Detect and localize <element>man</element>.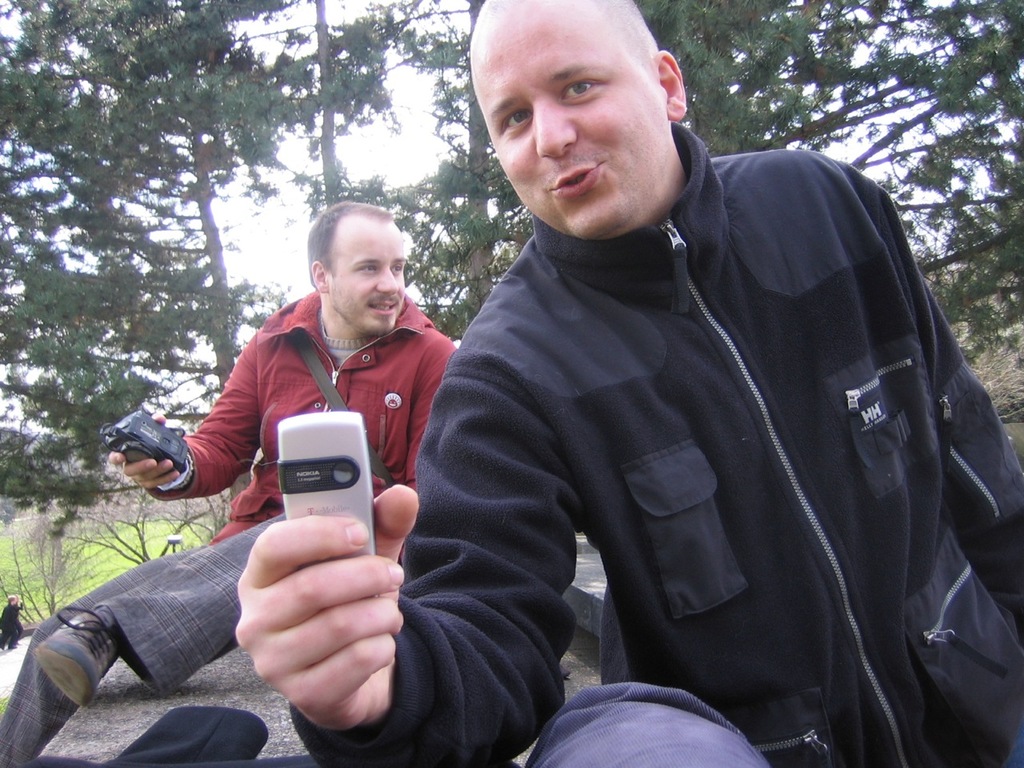
Localized at 369,0,997,764.
